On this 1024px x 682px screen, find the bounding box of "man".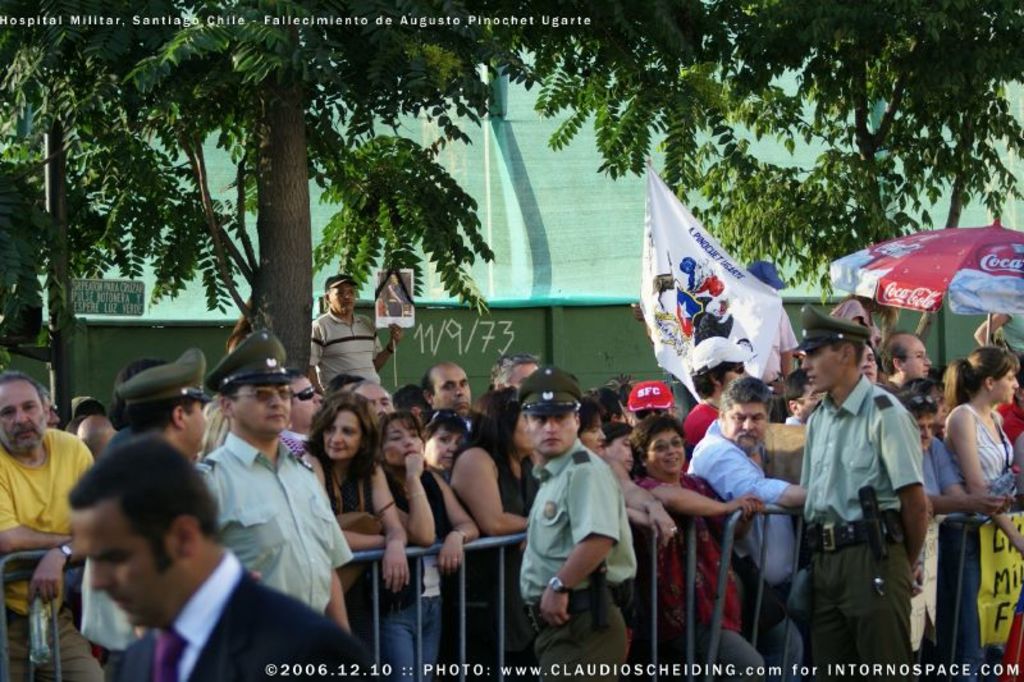
Bounding box: [196, 335, 355, 633].
